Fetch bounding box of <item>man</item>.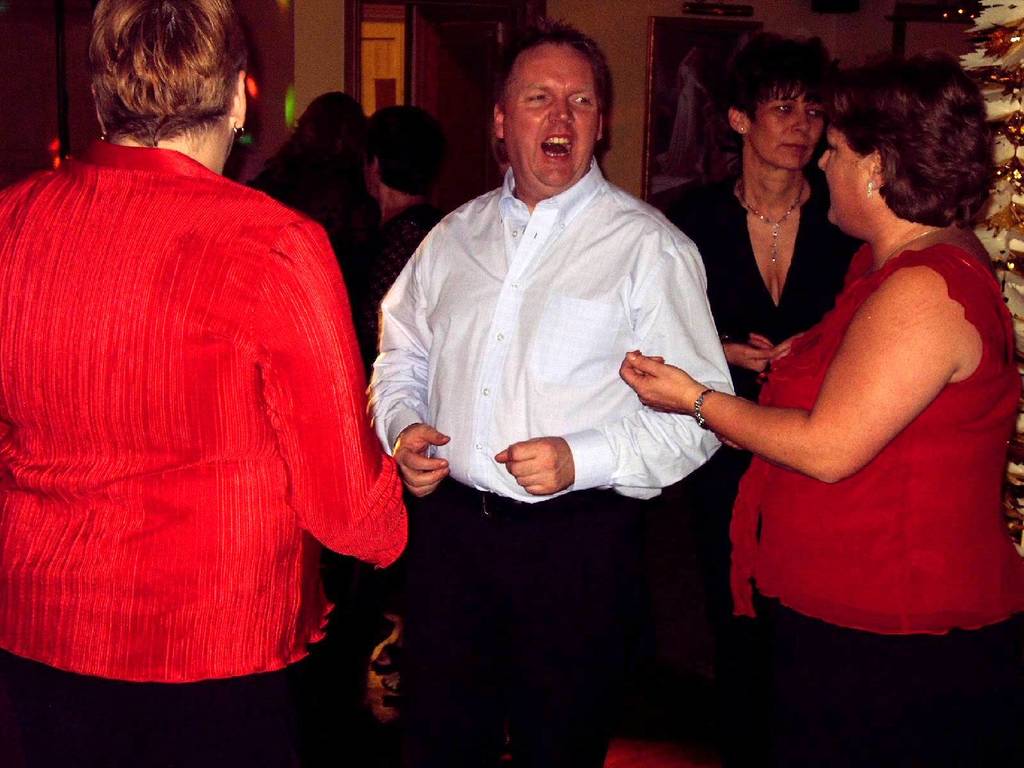
Bbox: box(341, 14, 754, 715).
